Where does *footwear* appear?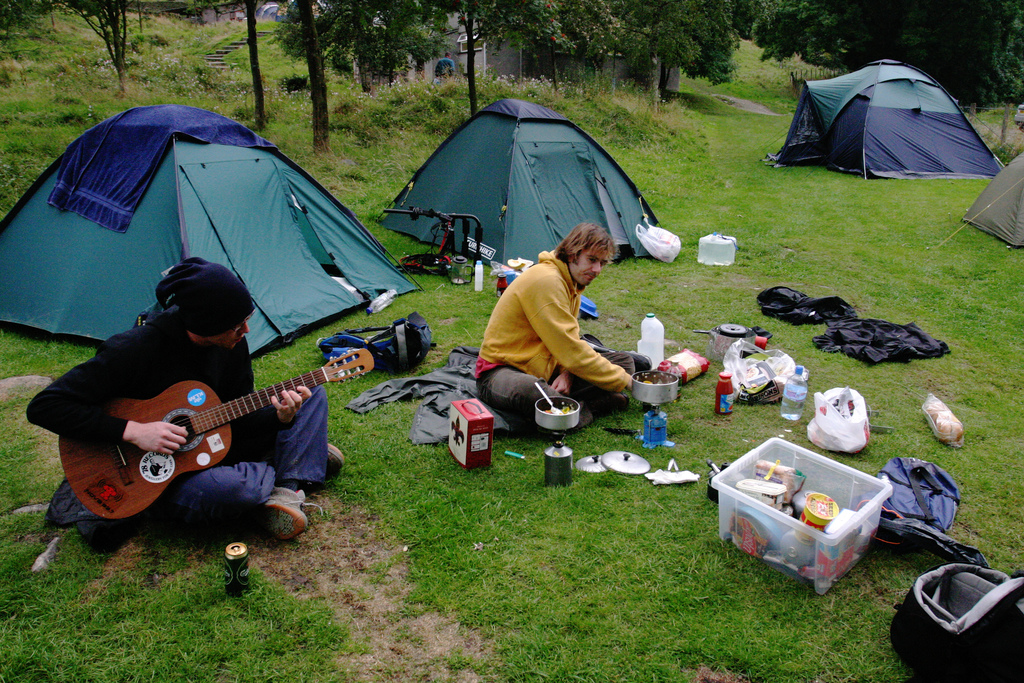
Appears at 260/479/321/538.
